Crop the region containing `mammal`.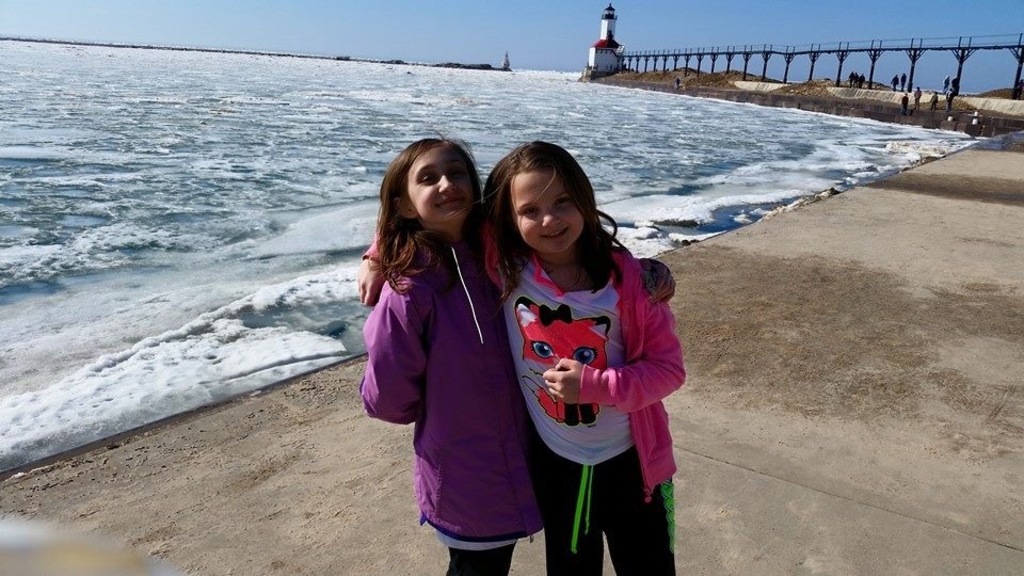
Crop region: region(361, 142, 690, 575).
